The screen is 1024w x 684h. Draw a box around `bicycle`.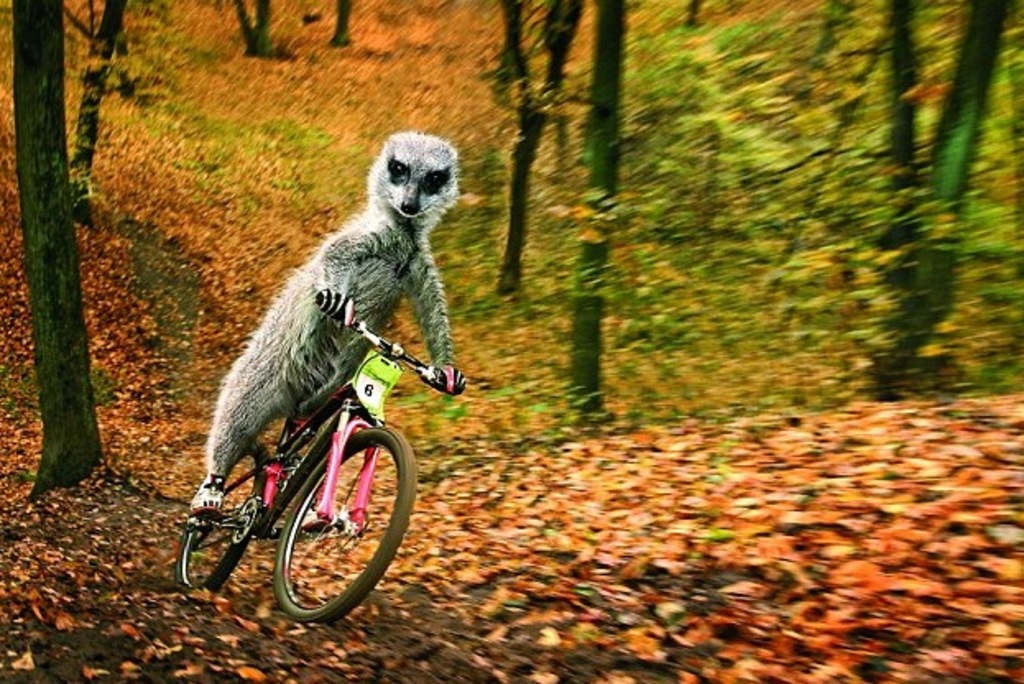
left=171, top=288, right=460, bottom=628.
